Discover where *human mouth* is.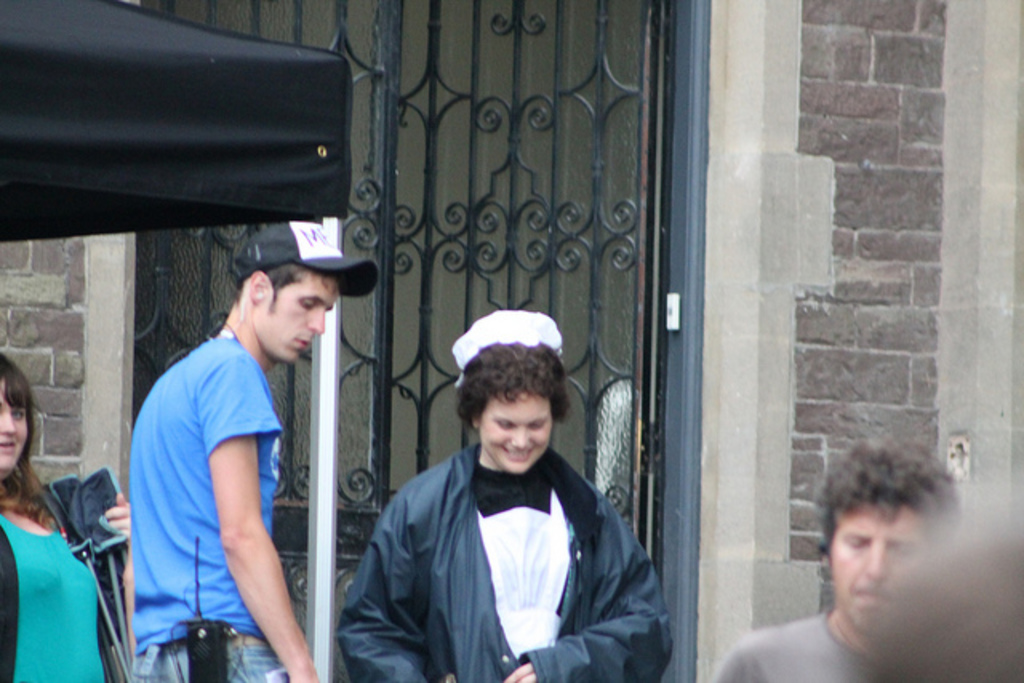
Discovered at detection(0, 438, 21, 456).
